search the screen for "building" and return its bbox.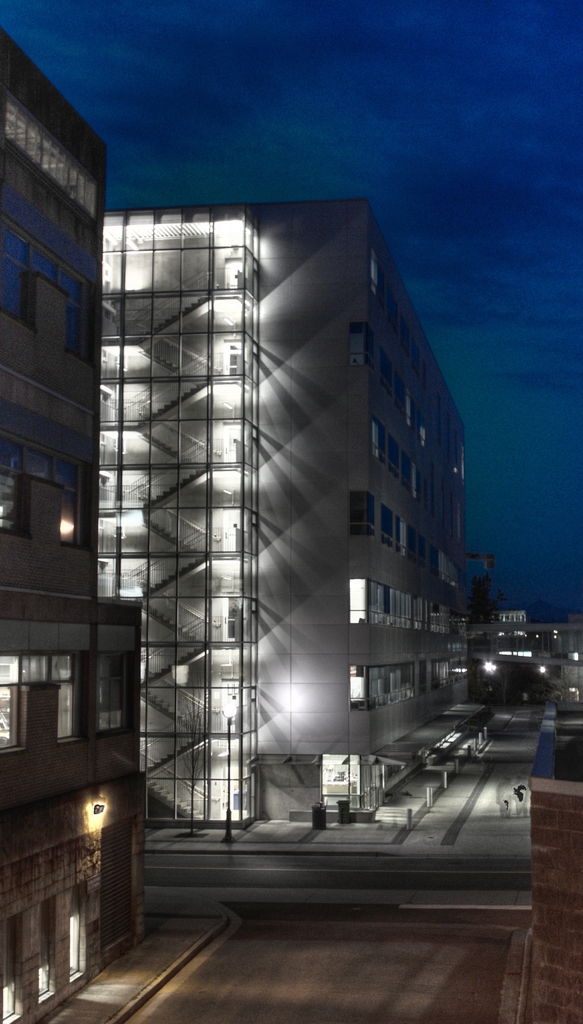
Found: region(0, 22, 145, 1023).
